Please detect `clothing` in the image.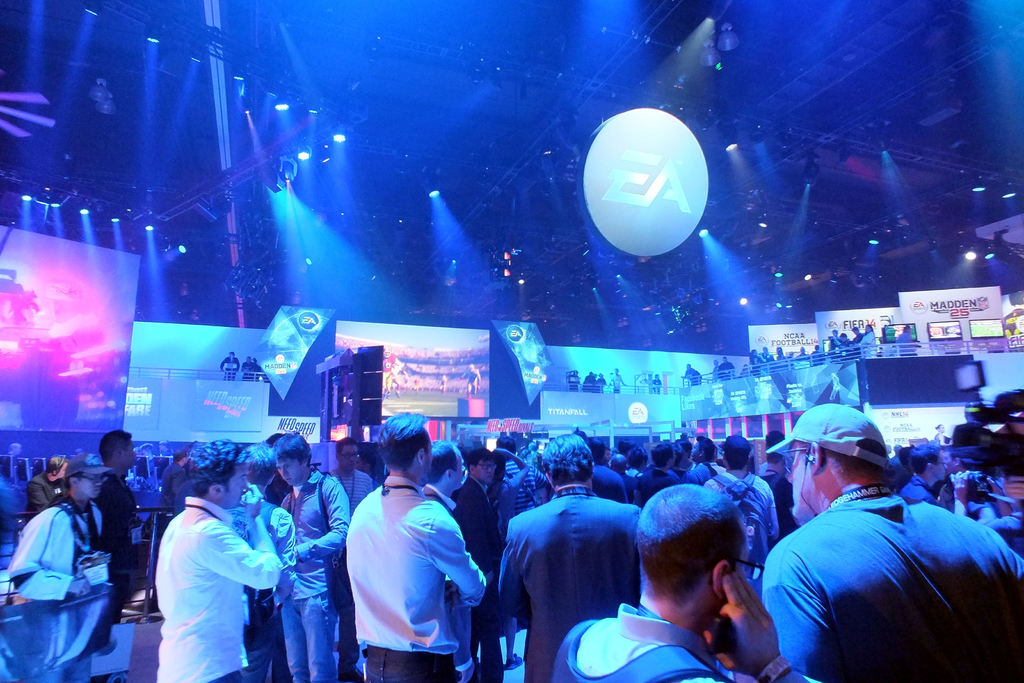
bbox(701, 472, 779, 583).
